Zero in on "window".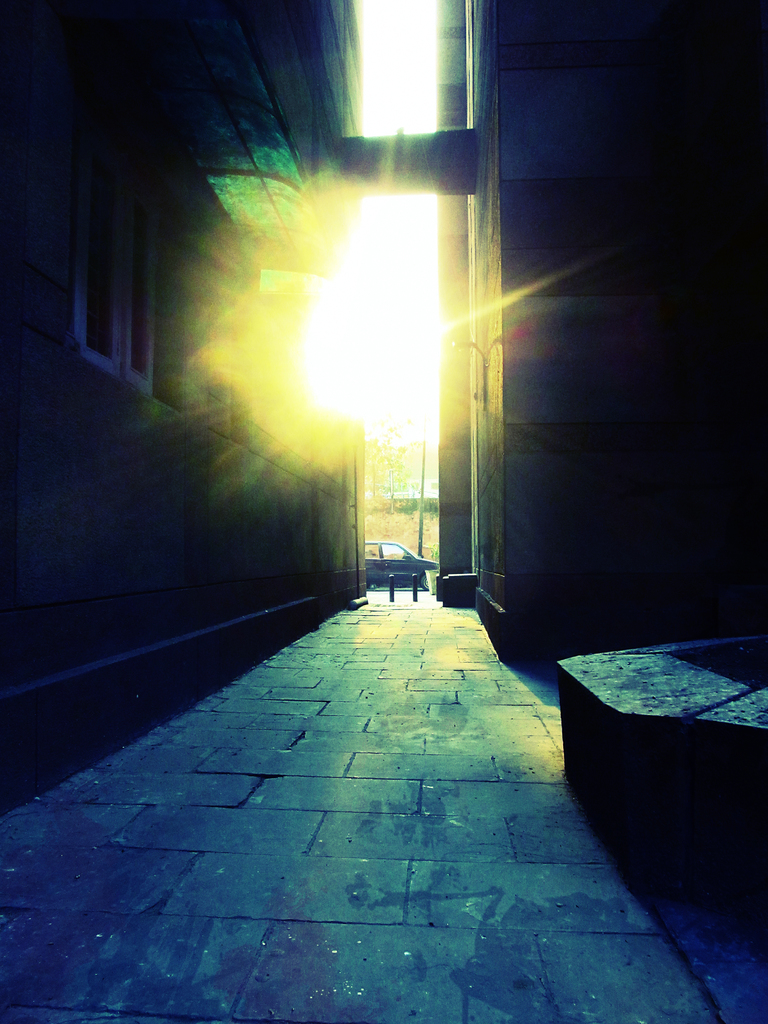
Zeroed in: [x1=74, y1=165, x2=161, y2=399].
